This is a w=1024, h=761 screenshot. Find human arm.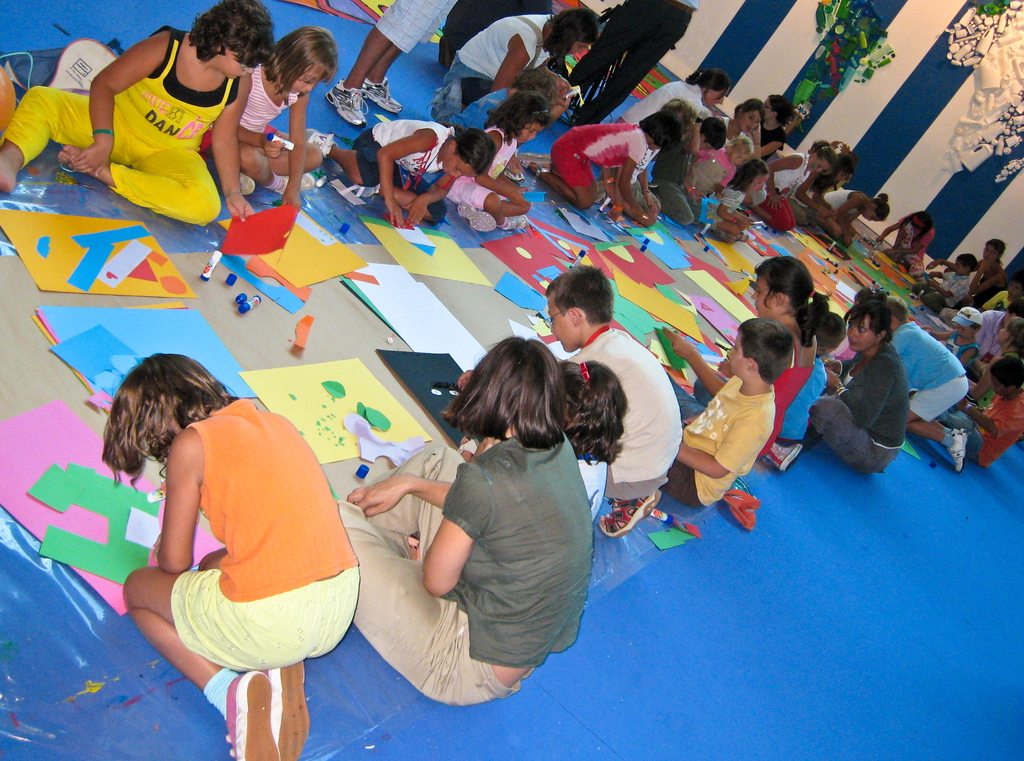
Bounding box: <bbox>156, 434, 189, 580</bbox>.
